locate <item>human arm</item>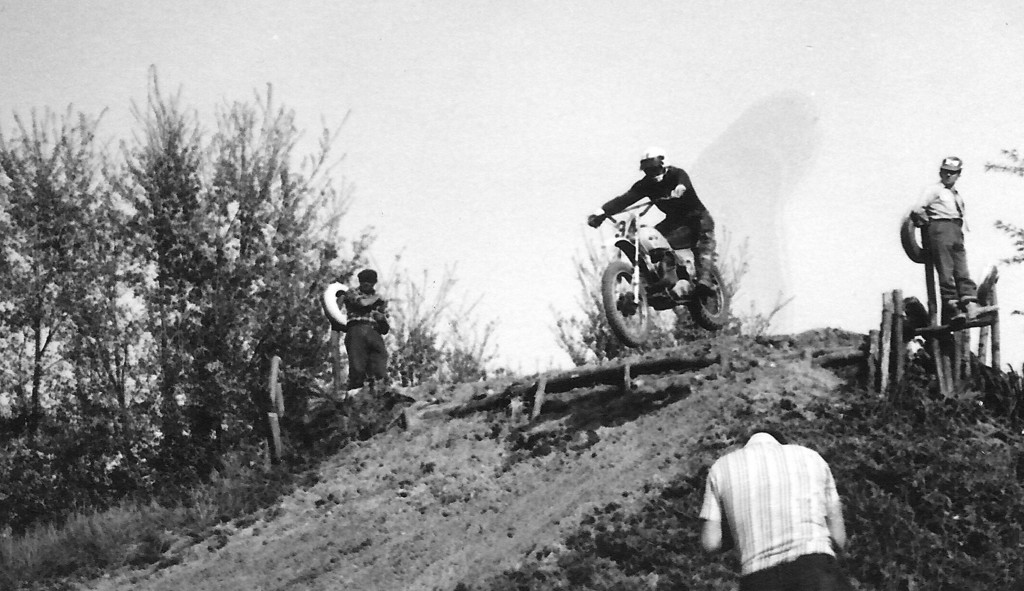
box=[909, 181, 937, 222]
